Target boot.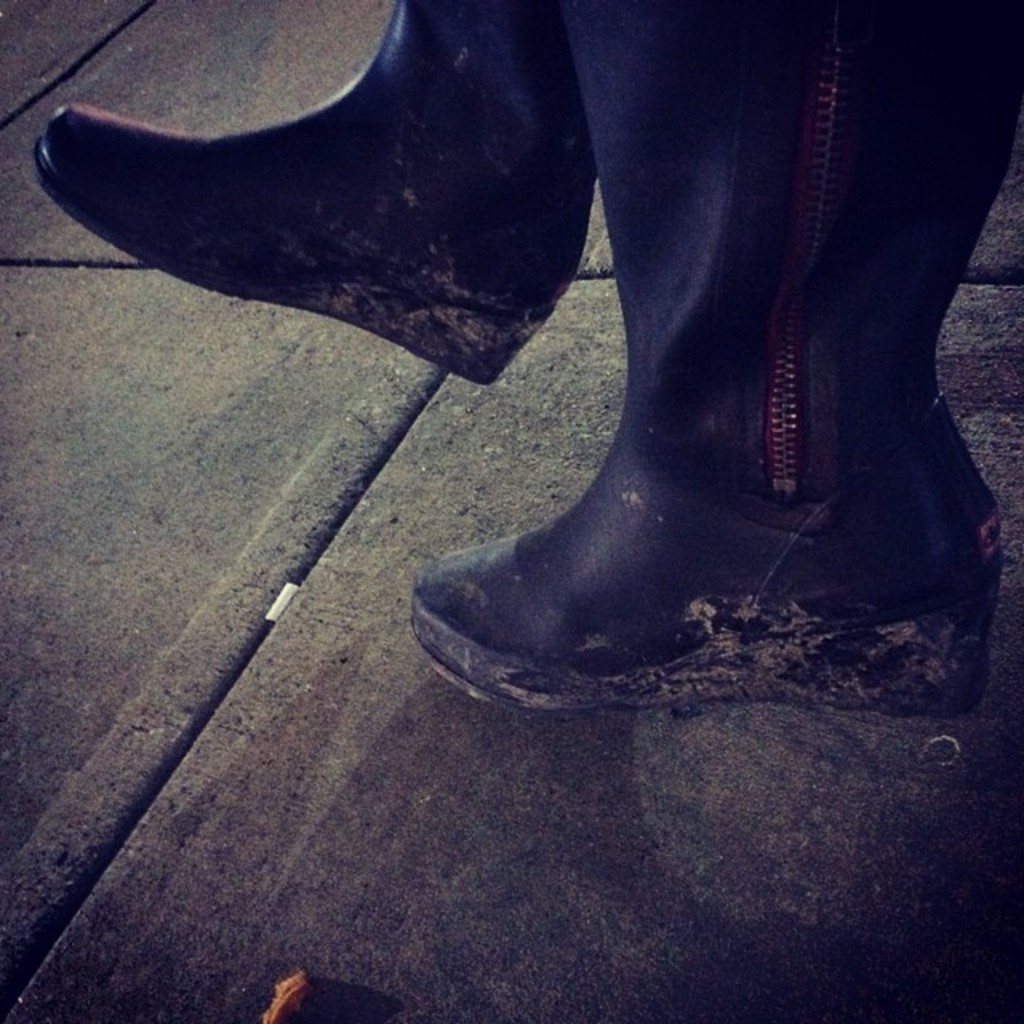
Target region: Rect(32, 0, 595, 381).
